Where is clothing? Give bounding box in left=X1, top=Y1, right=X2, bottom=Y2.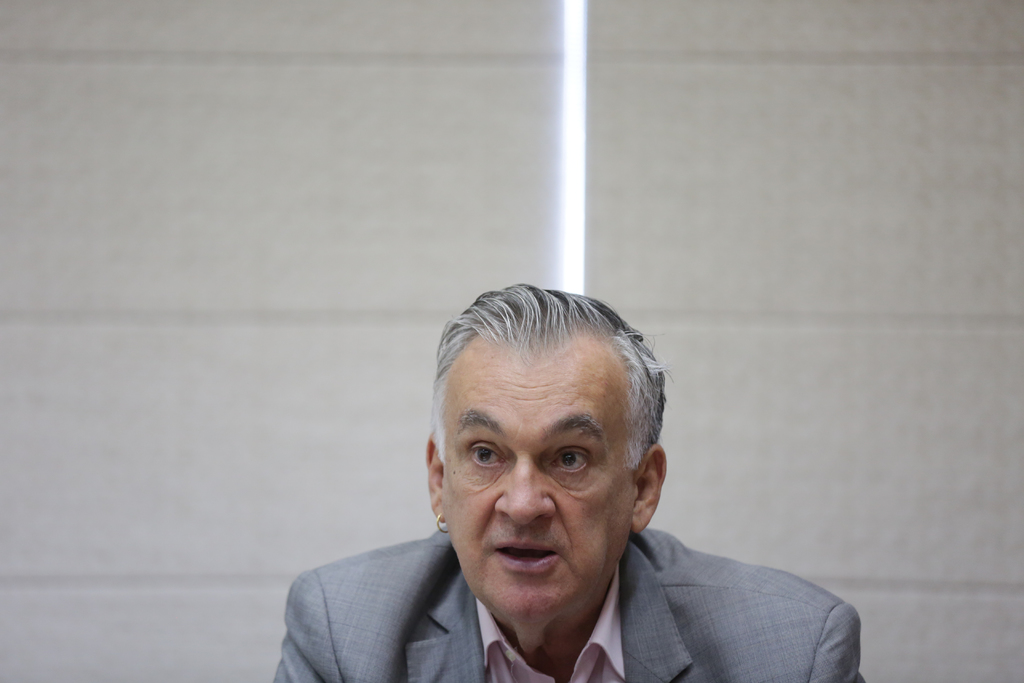
left=275, top=452, right=863, bottom=682.
